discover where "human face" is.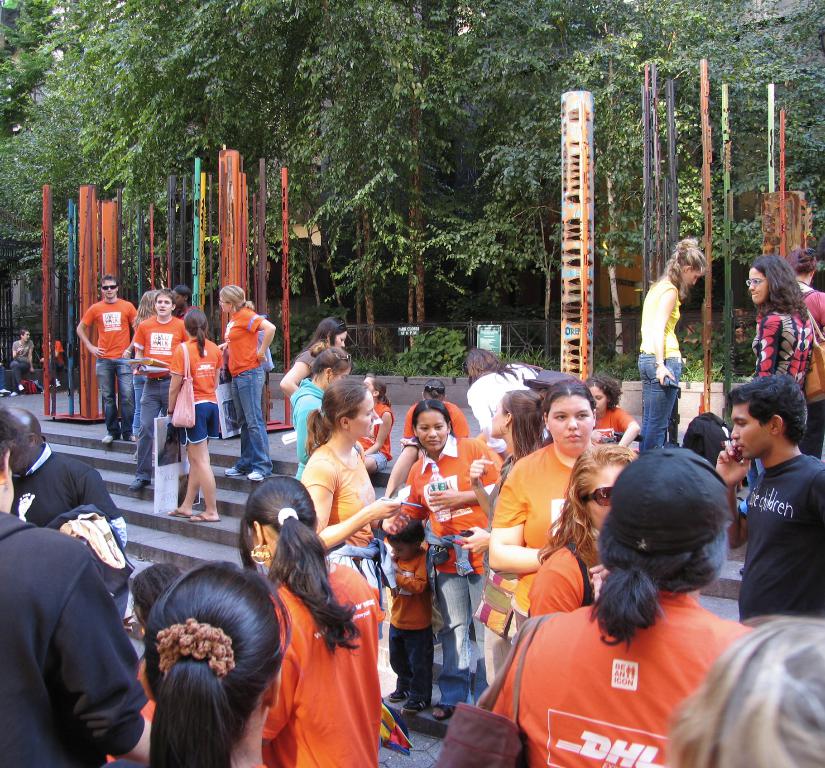
Discovered at x1=218 y1=288 x2=238 y2=318.
